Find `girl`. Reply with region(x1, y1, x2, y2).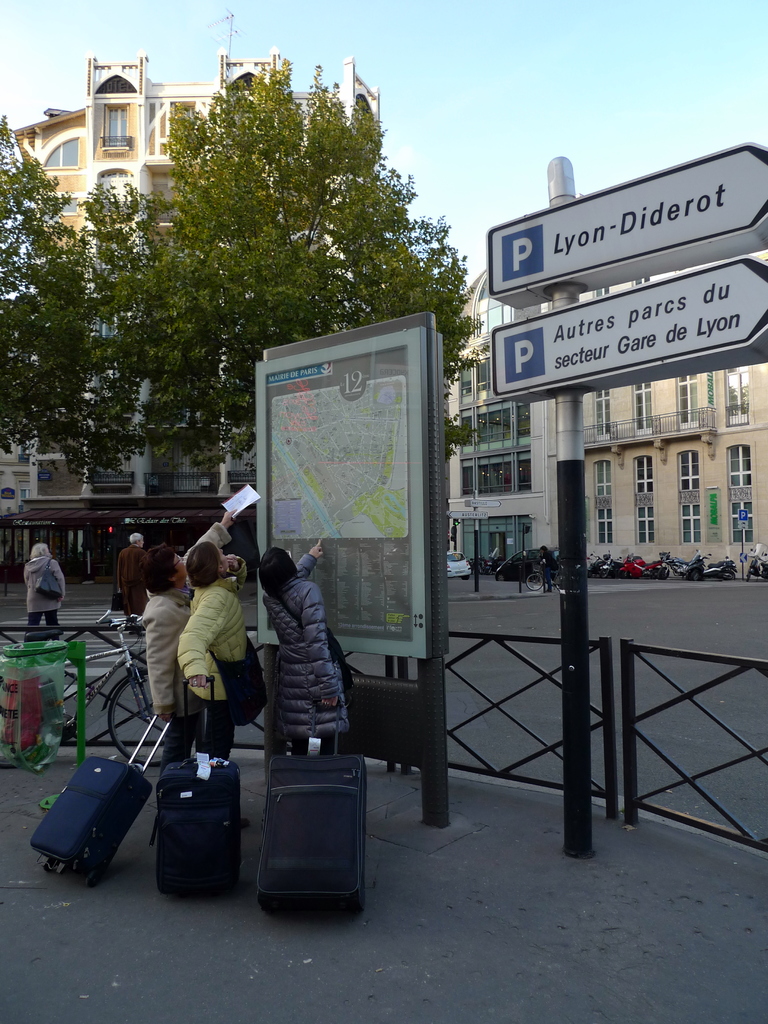
region(262, 543, 354, 741).
